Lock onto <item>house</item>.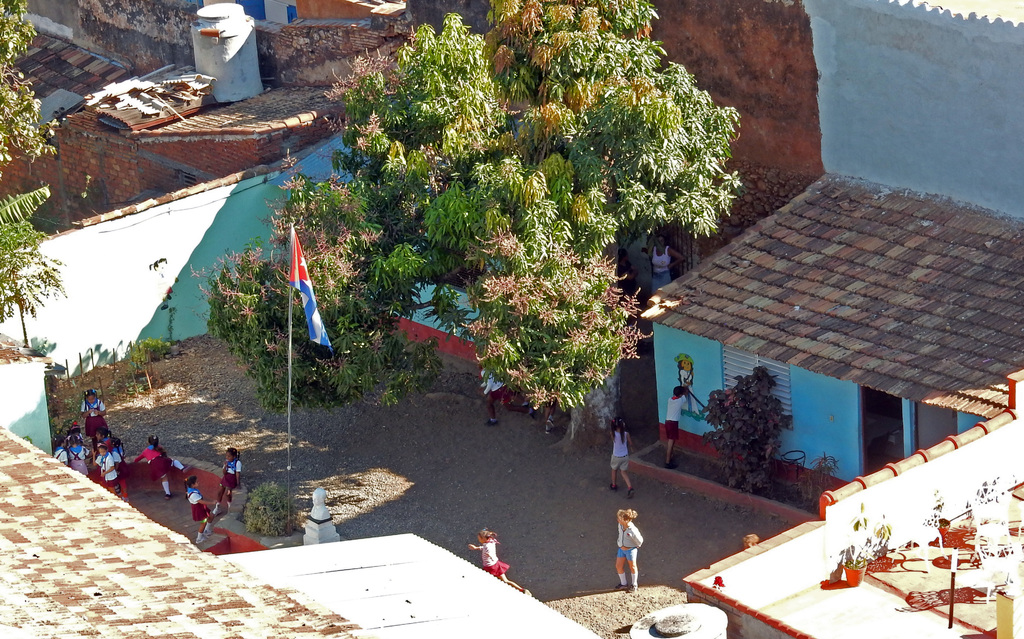
Locked: {"left": 685, "top": 368, "right": 1019, "bottom": 638}.
